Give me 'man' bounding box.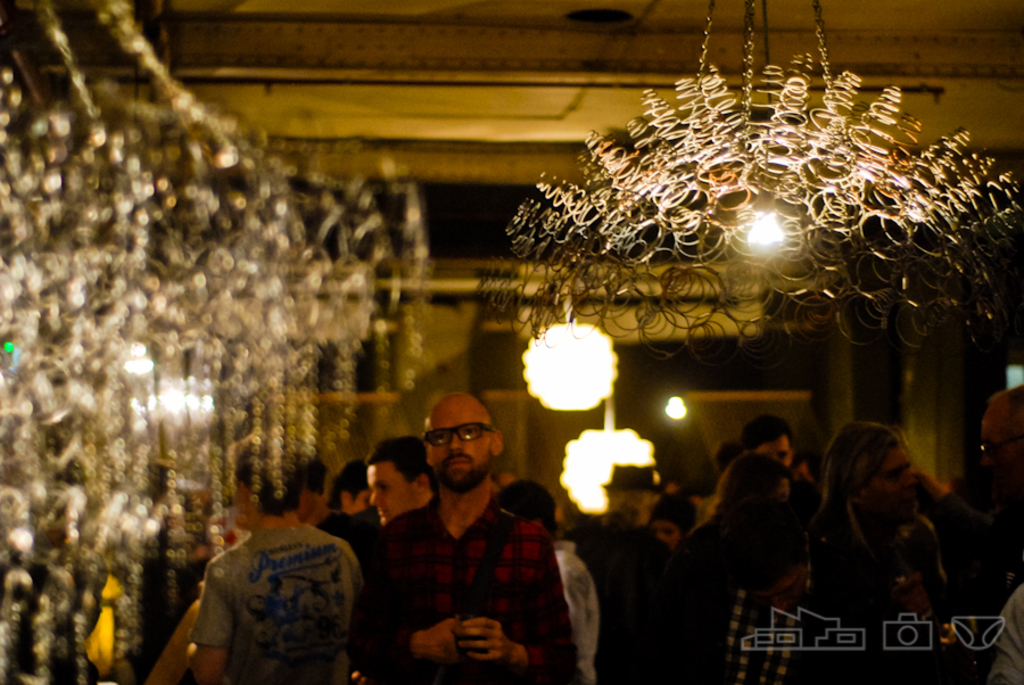
[left=356, top=358, right=564, bottom=684].
